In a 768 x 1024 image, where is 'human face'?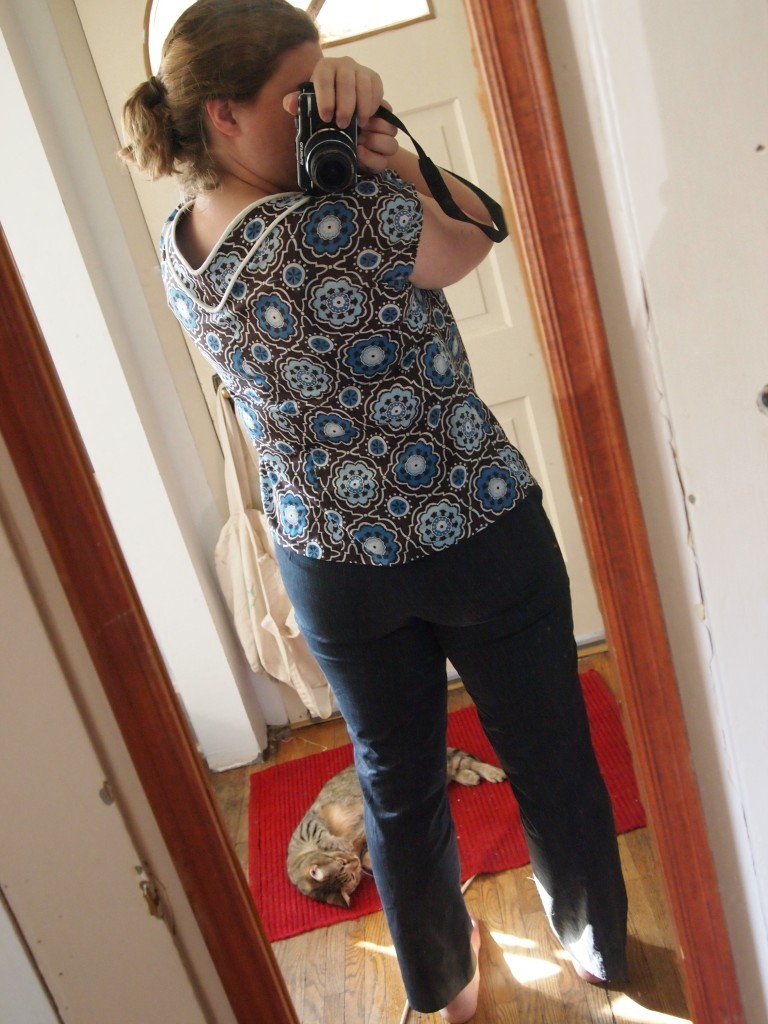
235/36/337/185.
